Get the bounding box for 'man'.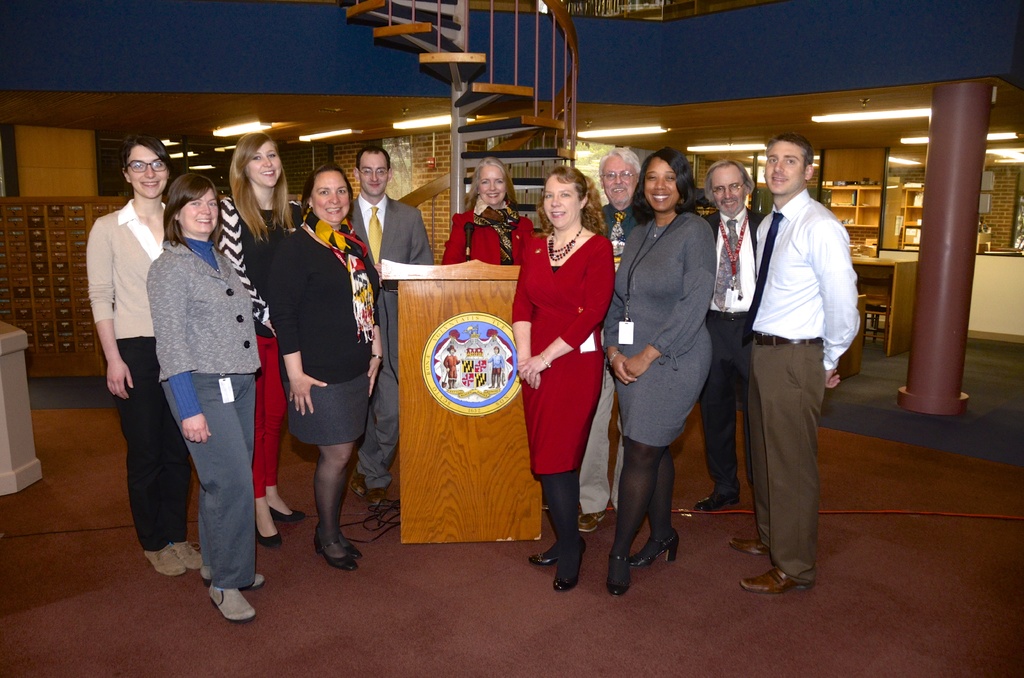
bbox=[582, 145, 648, 535].
